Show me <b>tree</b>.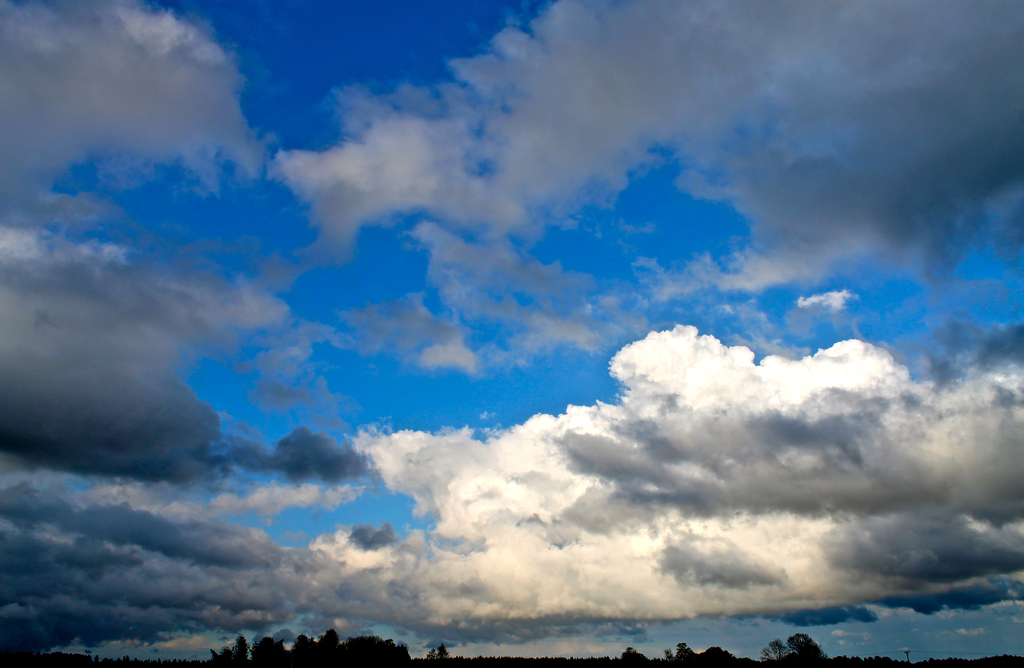
<b>tree</b> is here: x1=664, y1=646, x2=676, y2=667.
